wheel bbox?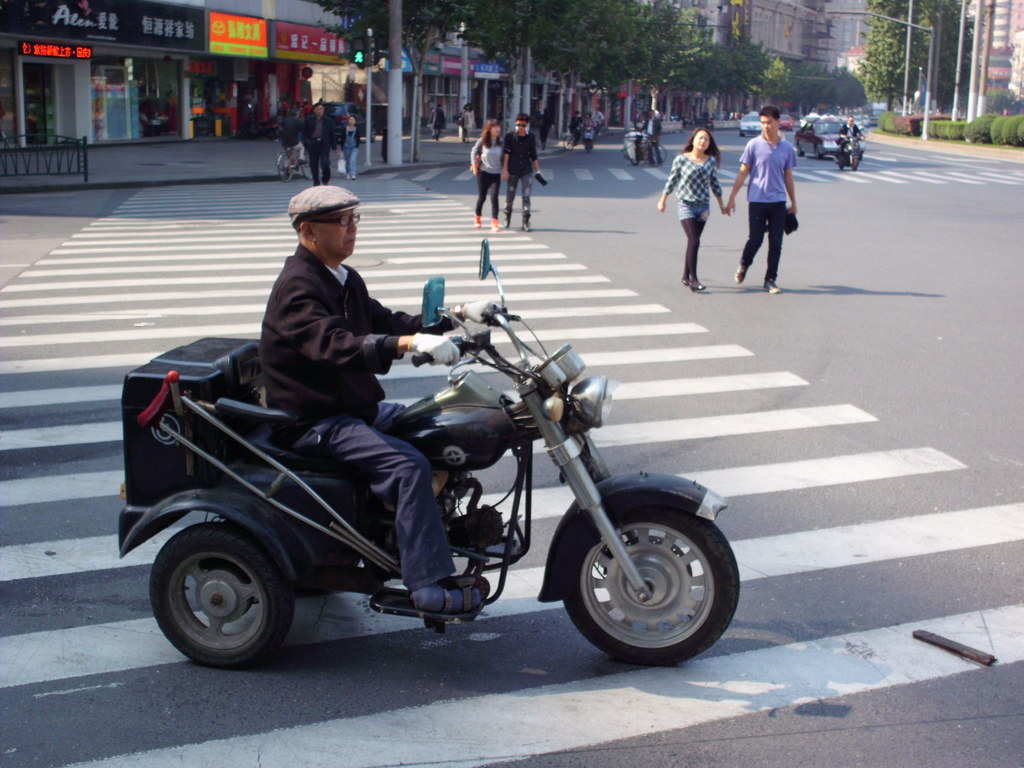
locate(150, 522, 306, 673)
